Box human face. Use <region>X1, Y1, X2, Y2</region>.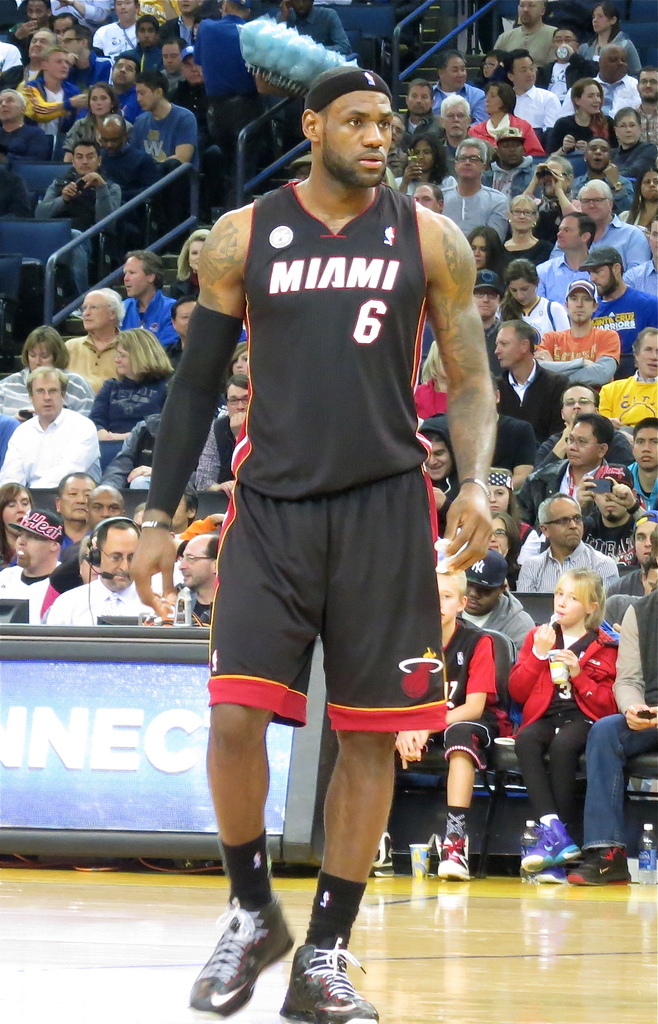
<region>3, 487, 33, 534</region>.
